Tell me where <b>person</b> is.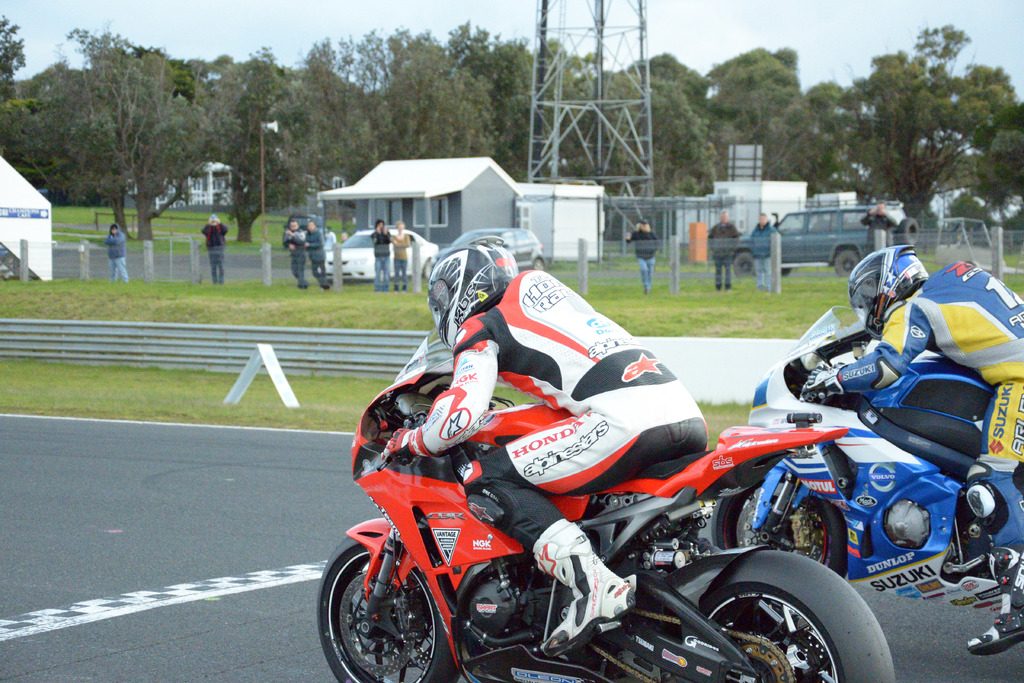
<b>person</b> is at crop(706, 205, 742, 295).
